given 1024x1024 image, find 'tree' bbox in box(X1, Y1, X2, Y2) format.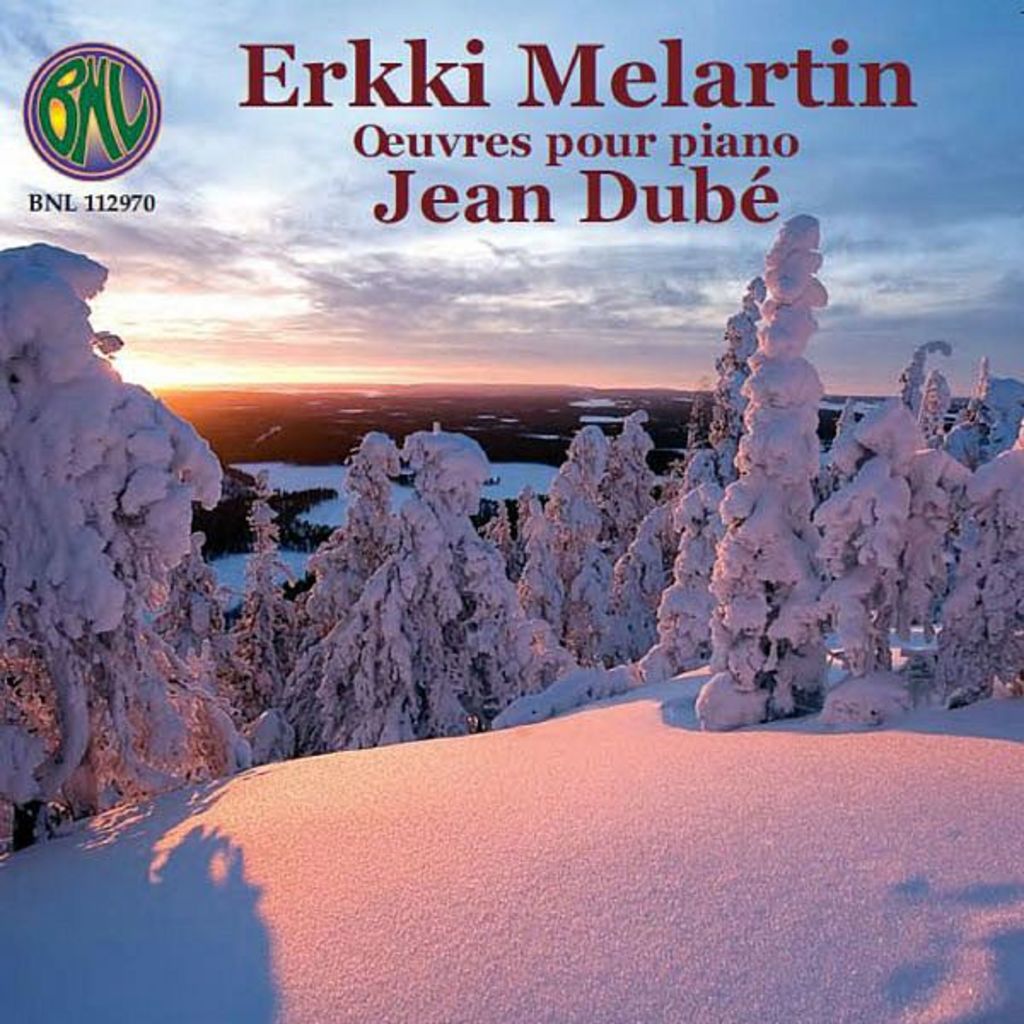
box(0, 200, 297, 816).
